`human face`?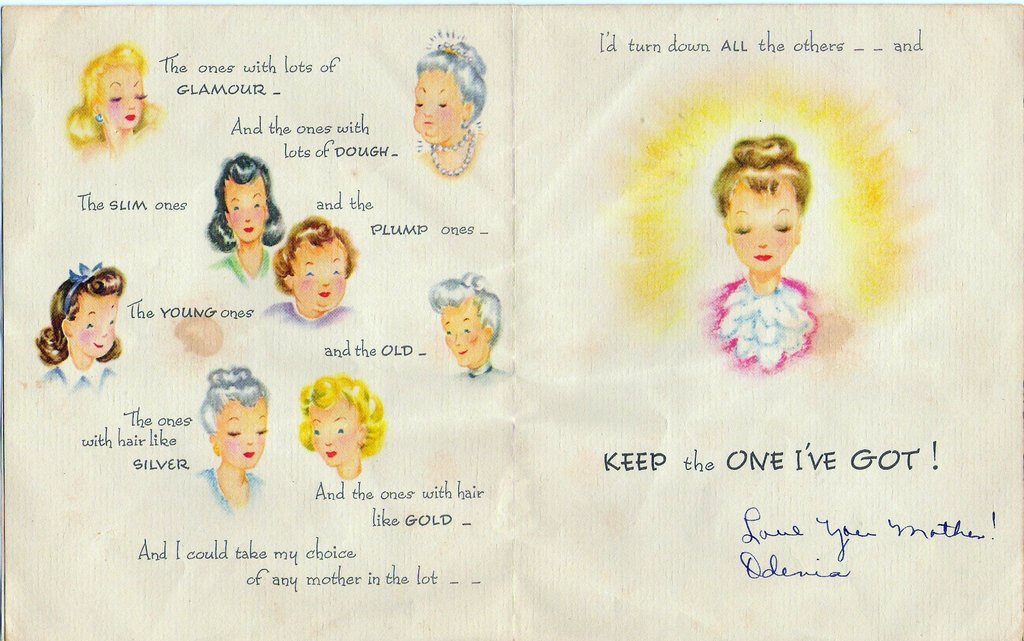
[212,398,268,470]
